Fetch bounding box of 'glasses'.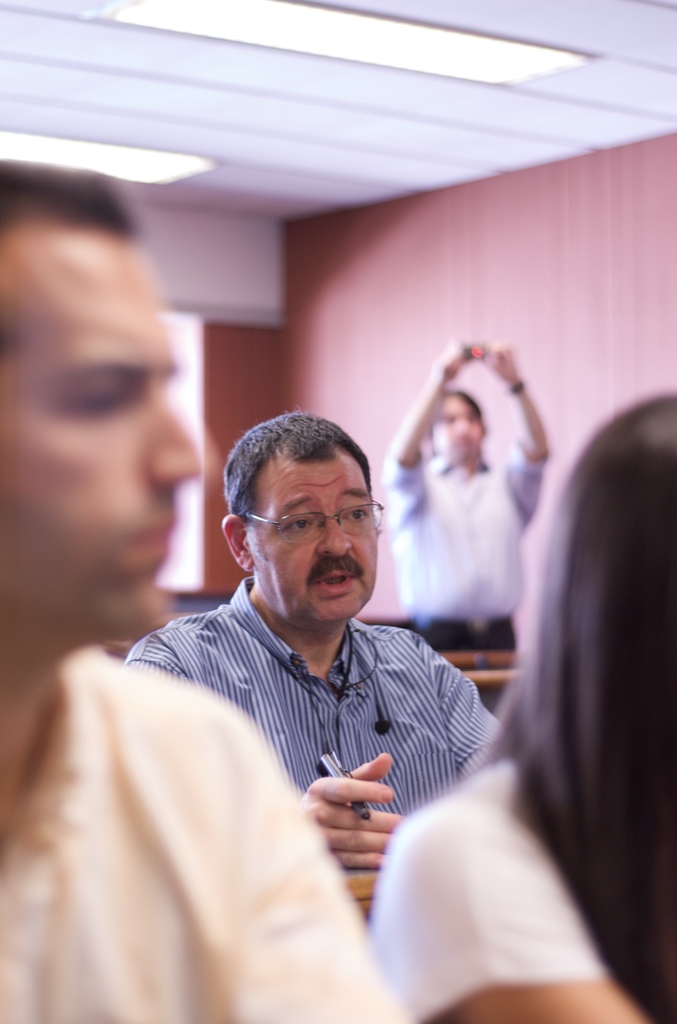
Bbox: 227 496 396 541.
